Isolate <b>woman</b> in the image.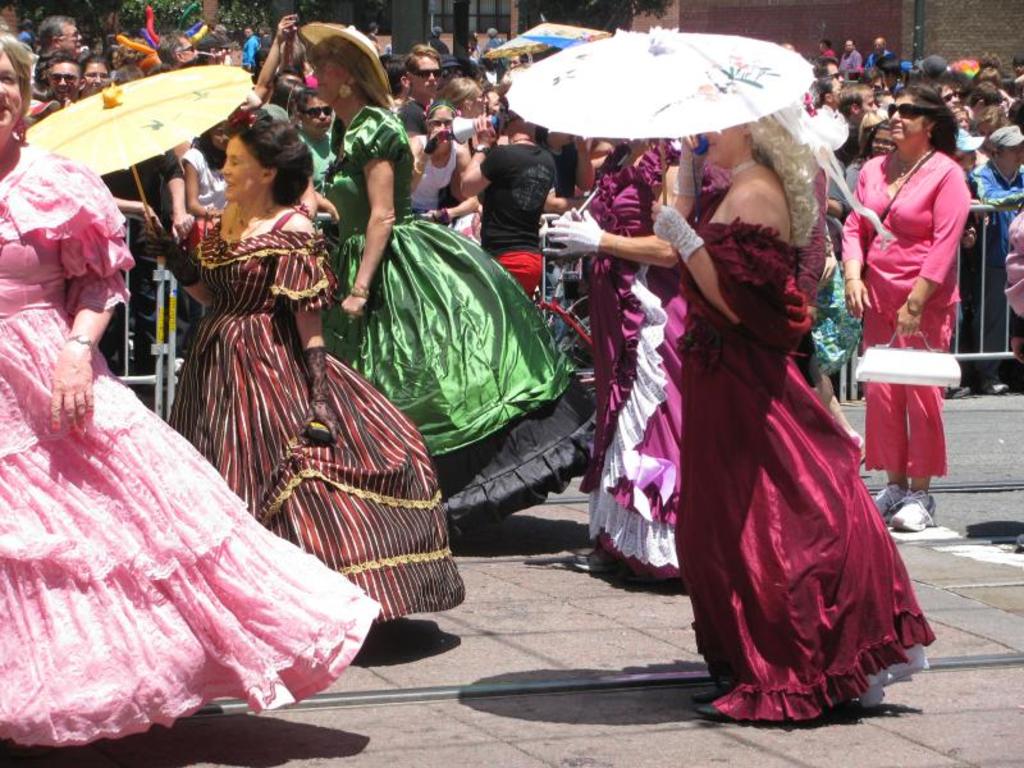
Isolated region: BBox(639, 73, 904, 707).
